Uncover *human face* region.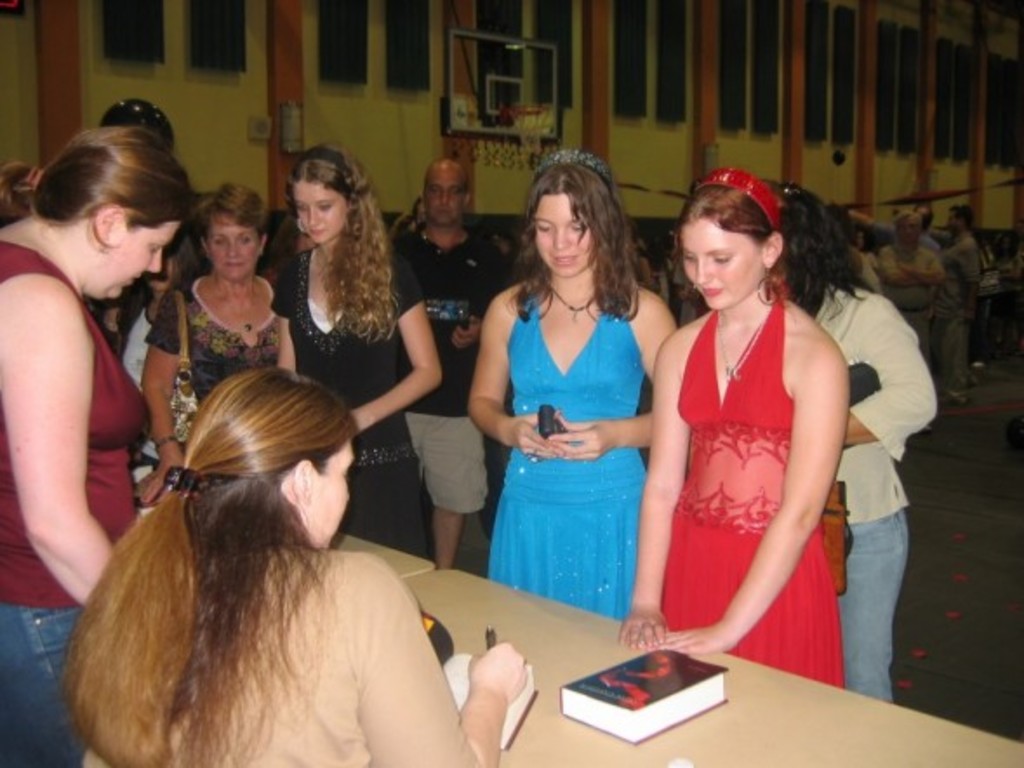
Uncovered: box(90, 222, 179, 294).
